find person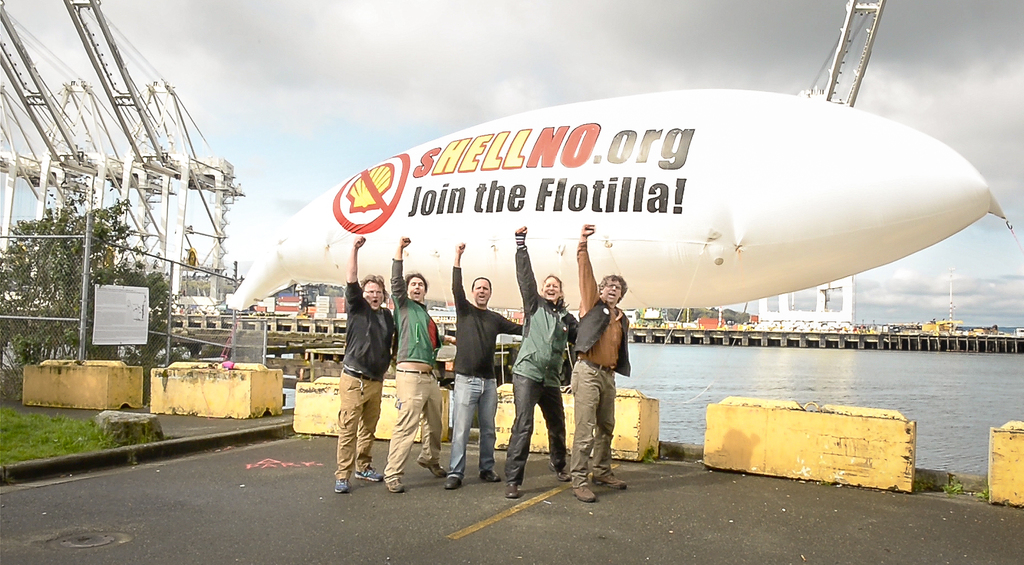
[x1=378, y1=265, x2=439, y2=495]
